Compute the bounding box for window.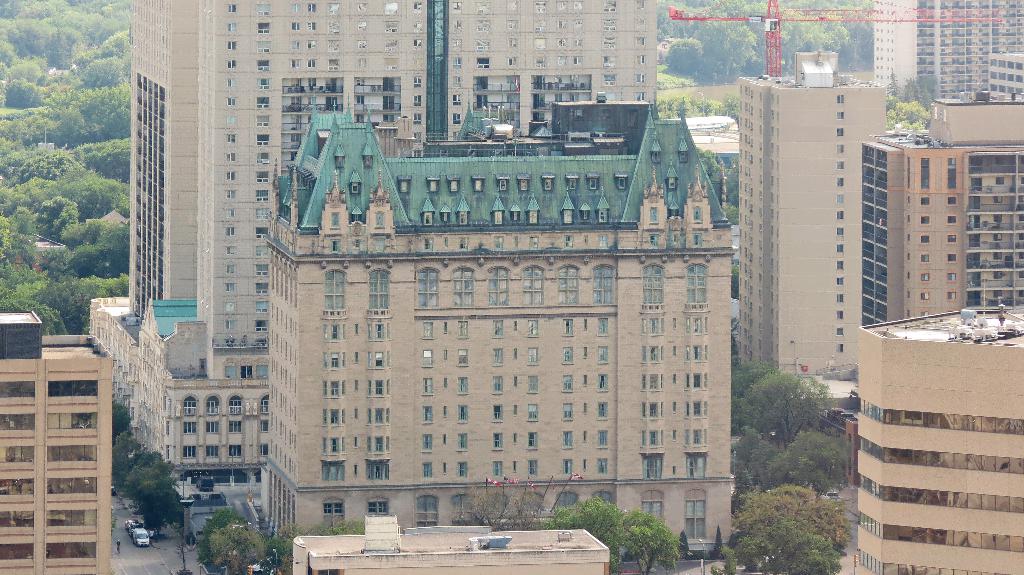
[x1=512, y1=431, x2=516, y2=443].
